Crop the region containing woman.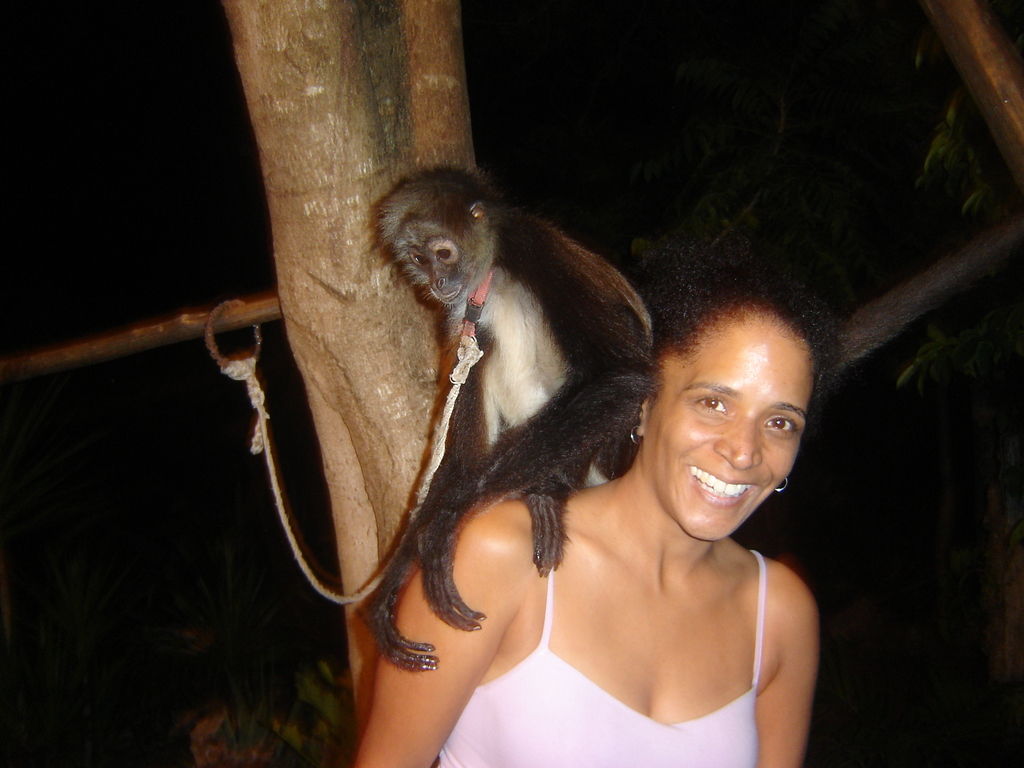
Crop region: locate(359, 249, 840, 767).
